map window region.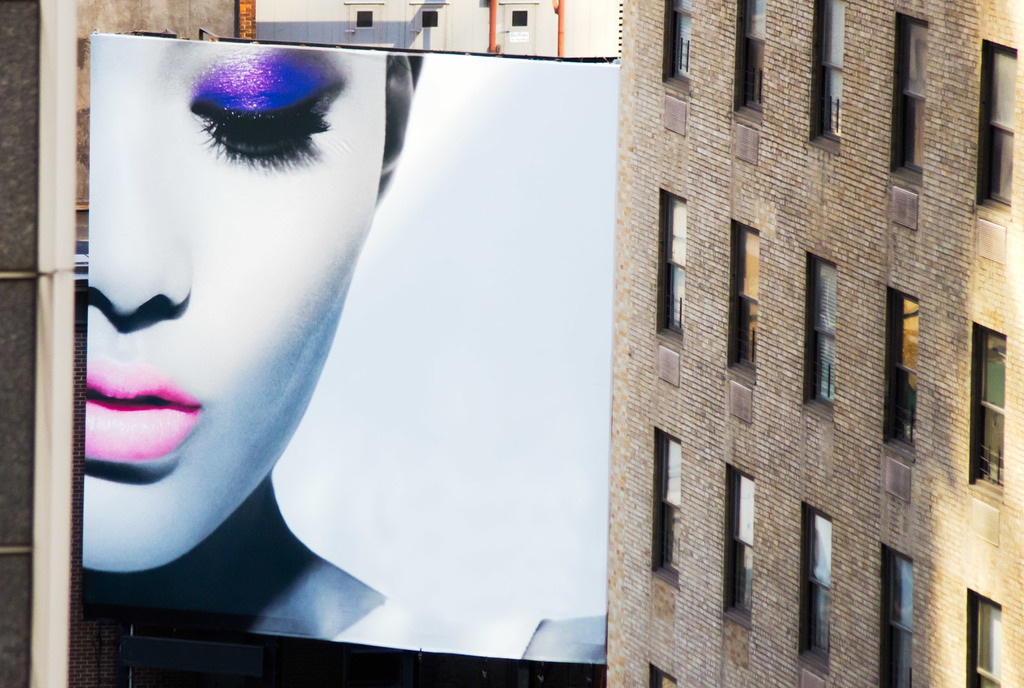
Mapped to 879 545 911 687.
